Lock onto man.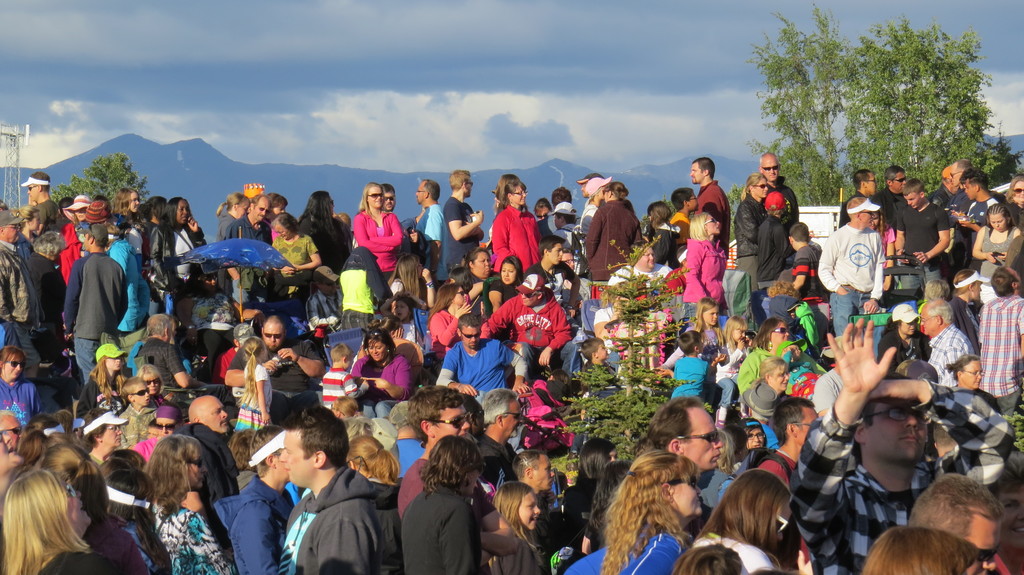
Locked: 761,396,817,481.
